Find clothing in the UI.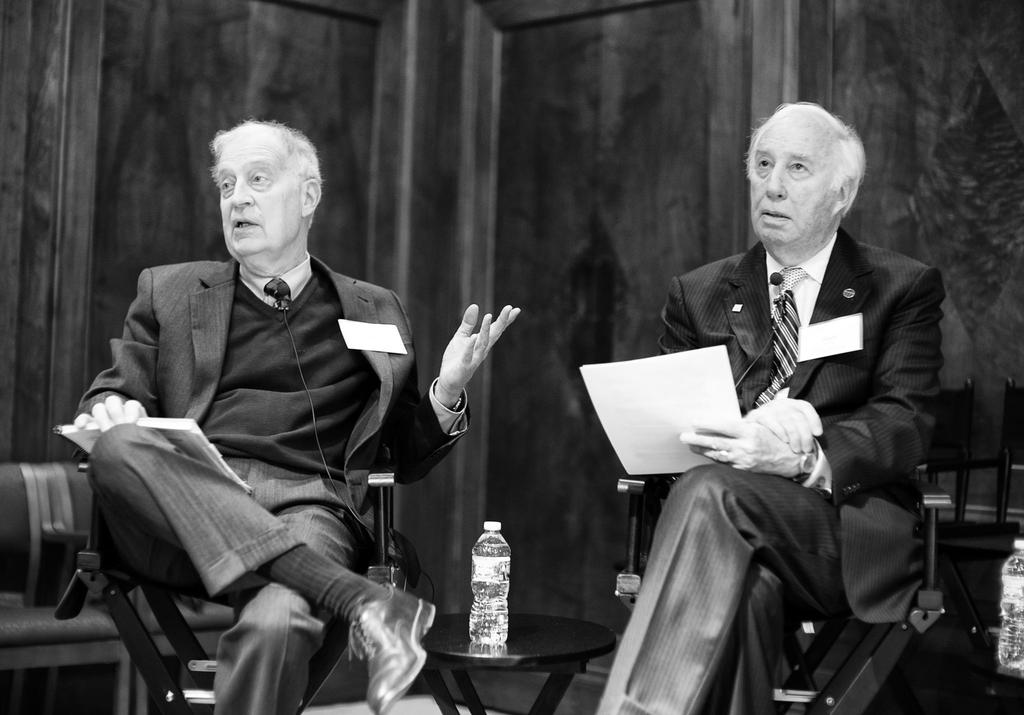
UI element at l=63, t=246, r=460, b=714.
